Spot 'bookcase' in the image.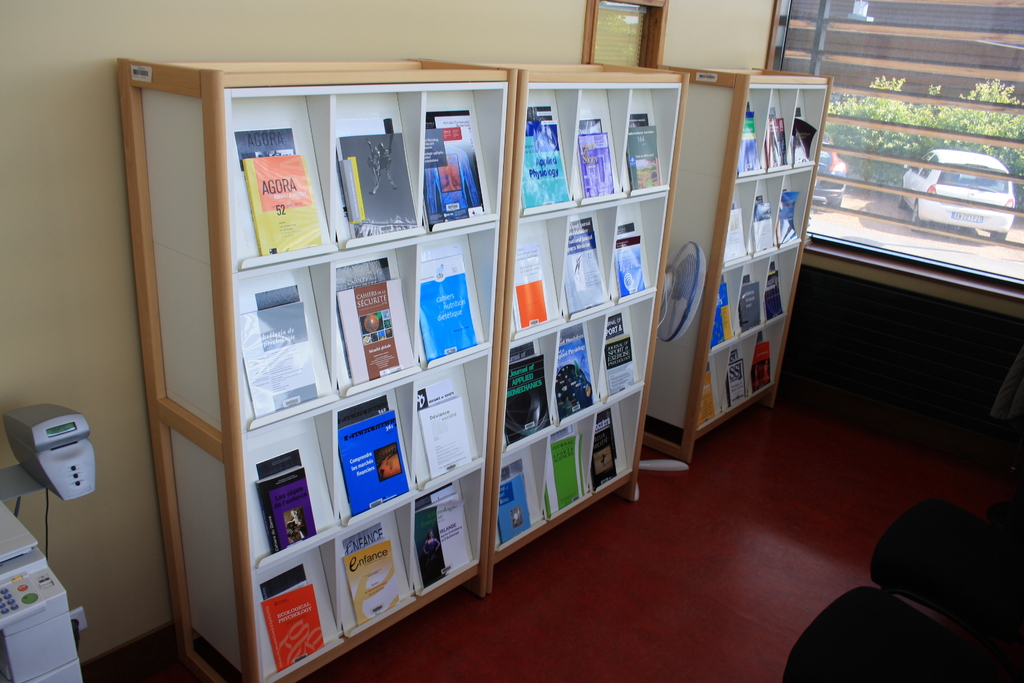
'bookcase' found at box(643, 63, 833, 473).
